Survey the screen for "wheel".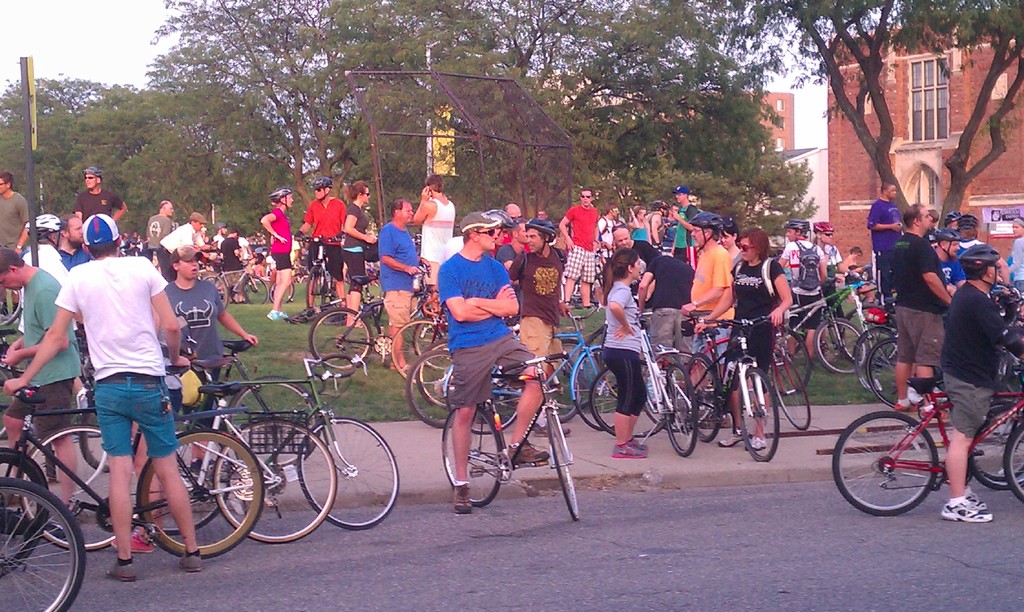
Survey found: box(405, 345, 461, 430).
